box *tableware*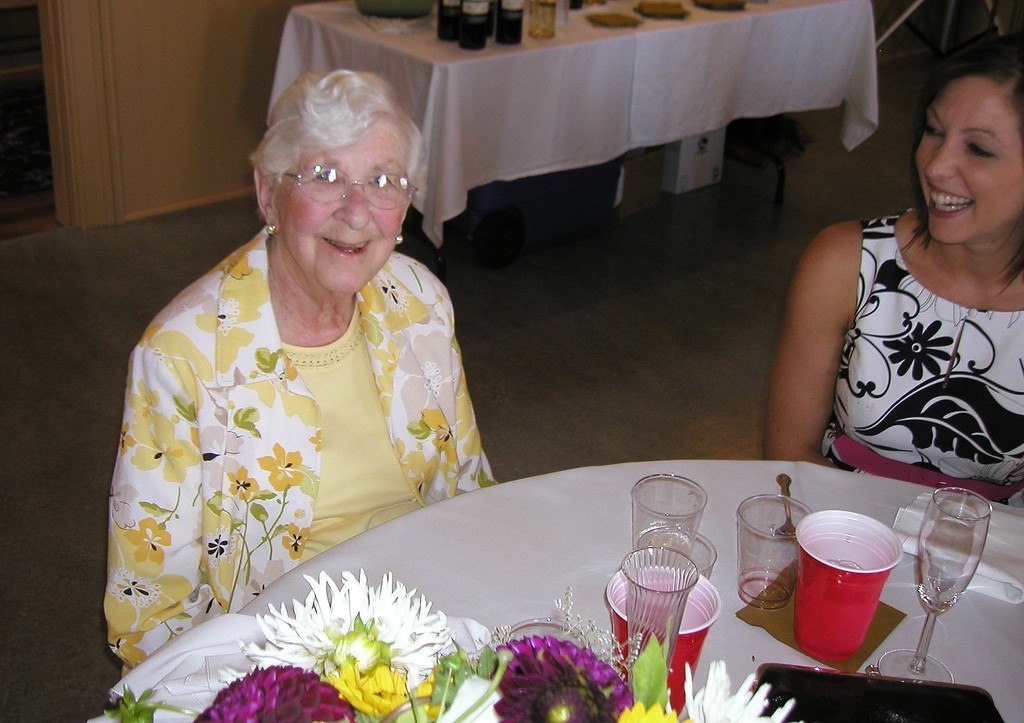
BBox(692, 0, 751, 13)
